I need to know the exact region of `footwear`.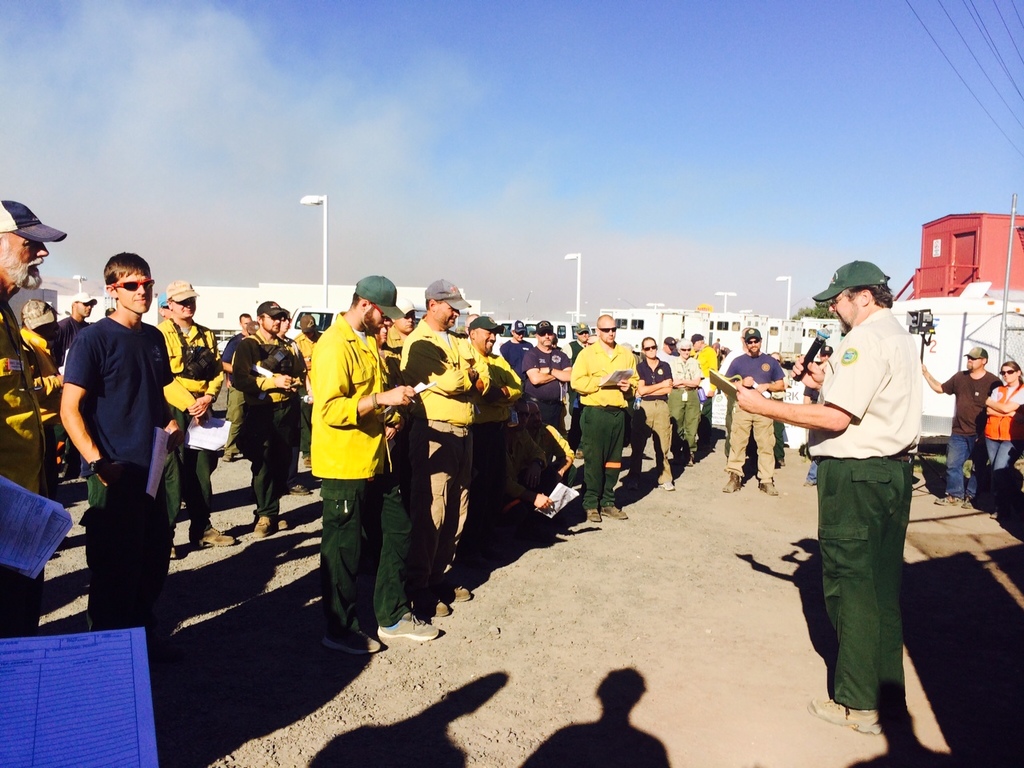
Region: left=442, top=575, right=472, bottom=602.
